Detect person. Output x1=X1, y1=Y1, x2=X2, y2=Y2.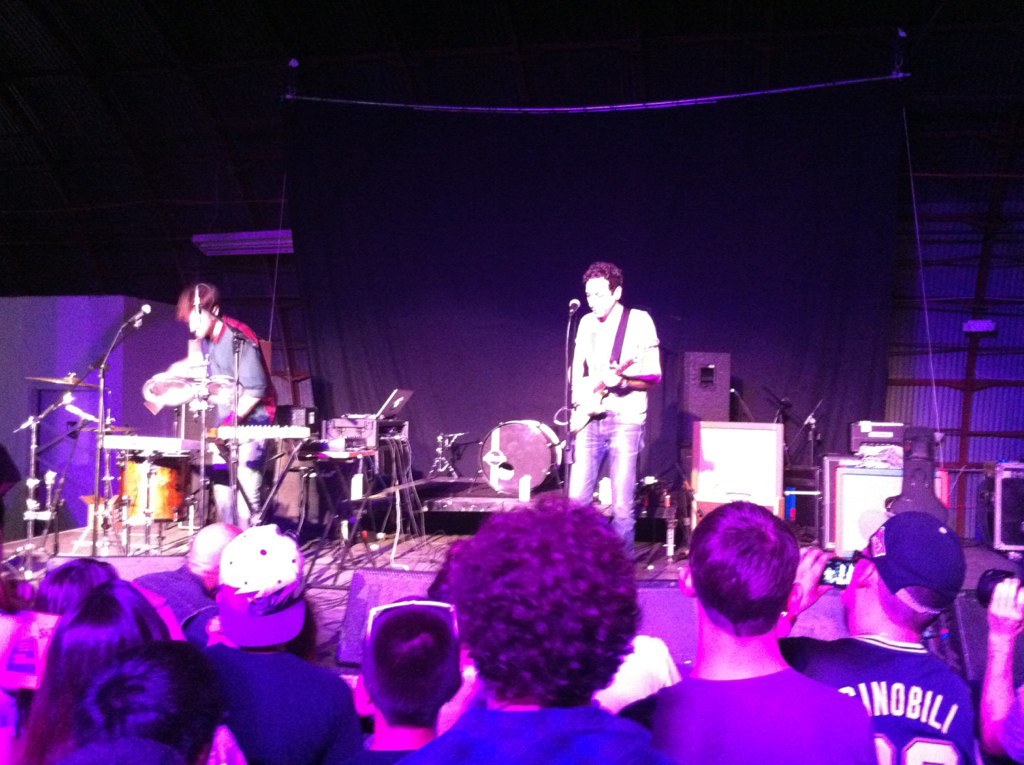
x1=84, y1=641, x2=235, y2=764.
